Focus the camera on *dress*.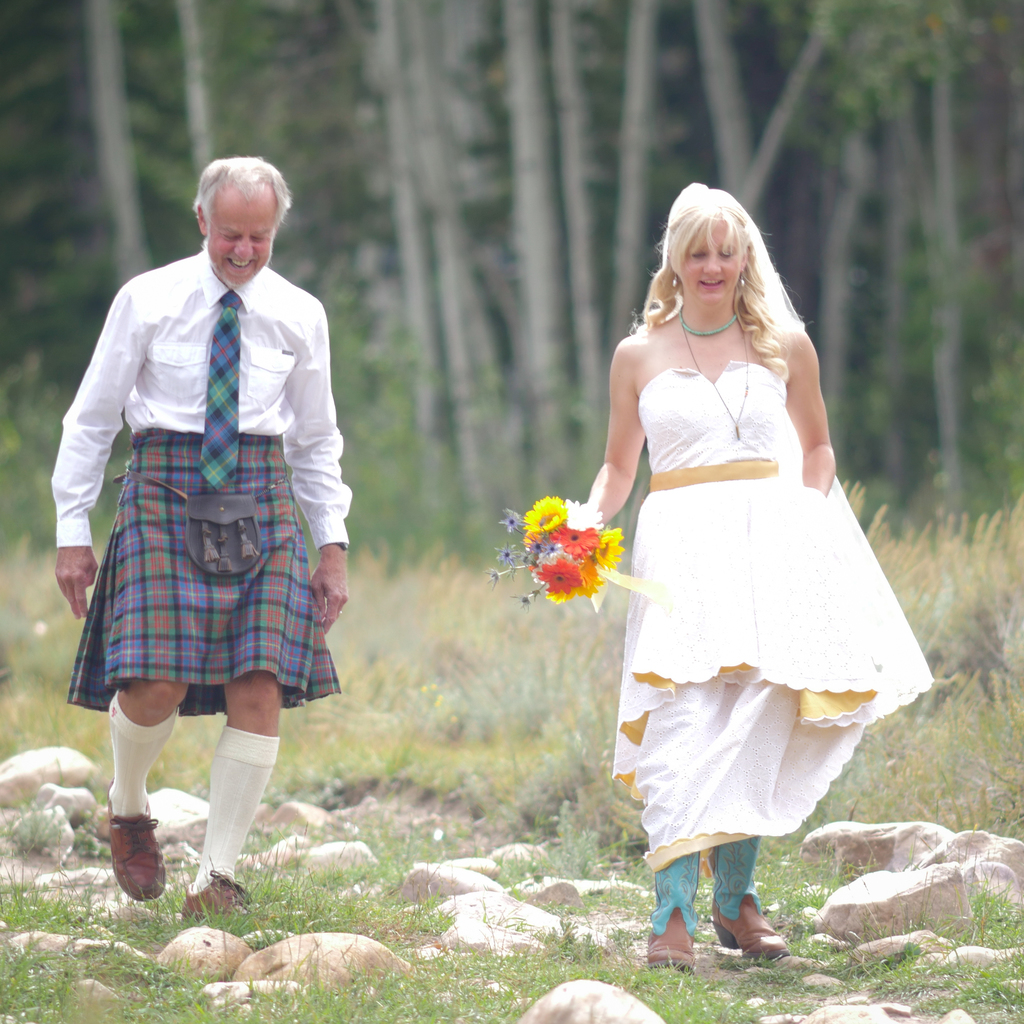
Focus region: [left=607, top=357, right=933, bottom=868].
